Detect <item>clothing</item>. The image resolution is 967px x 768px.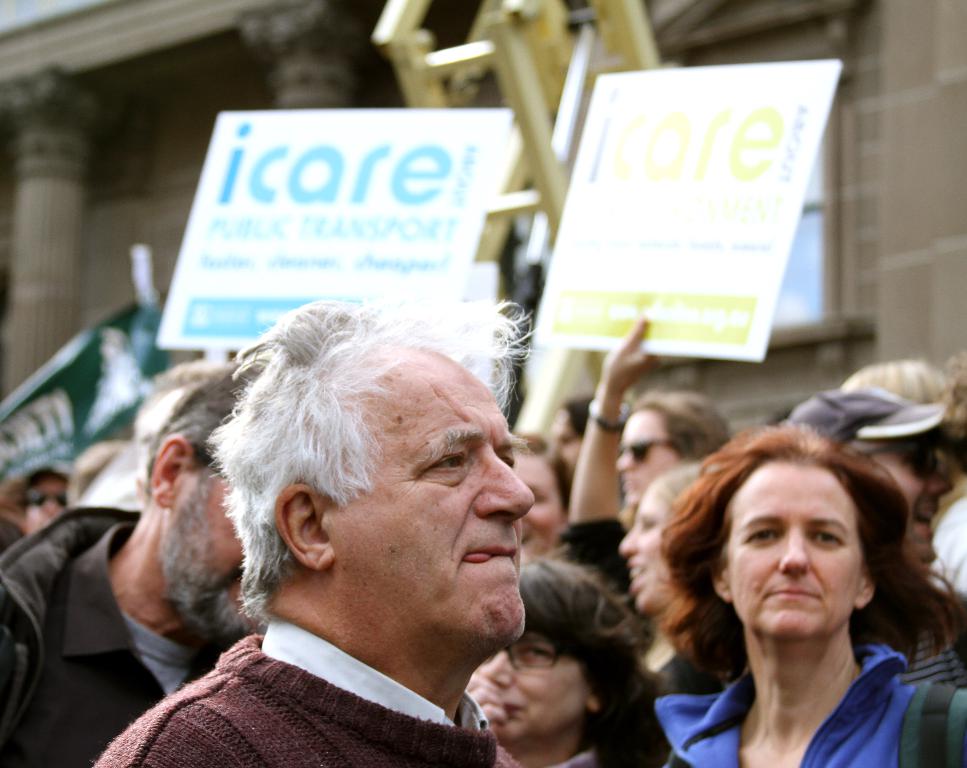
(658,636,927,767).
